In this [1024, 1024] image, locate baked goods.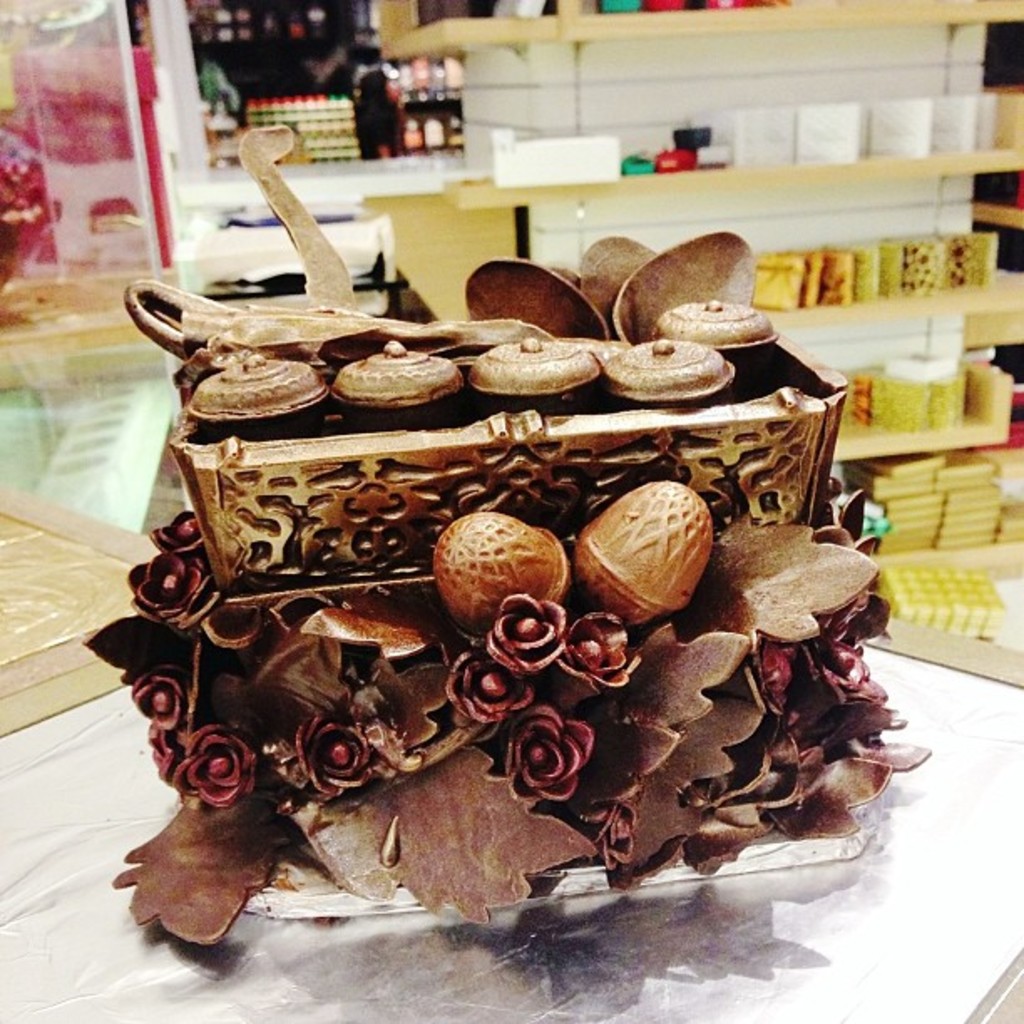
Bounding box: region(109, 264, 868, 939).
